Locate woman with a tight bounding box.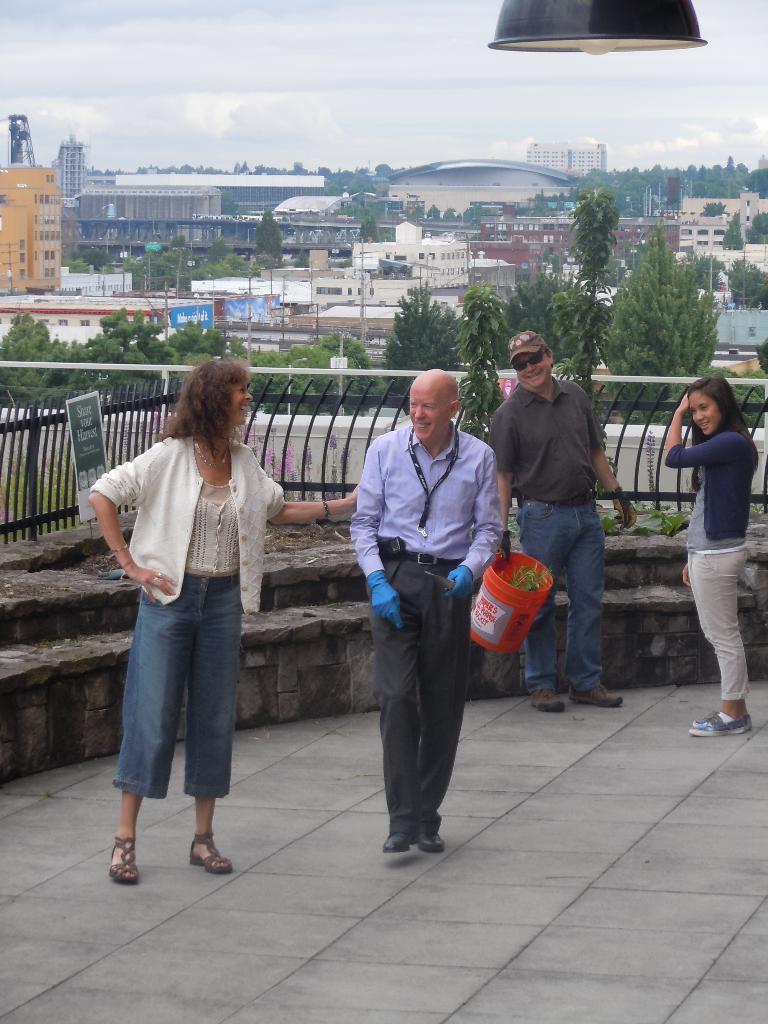
left=84, top=362, right=381, bottom=882.
